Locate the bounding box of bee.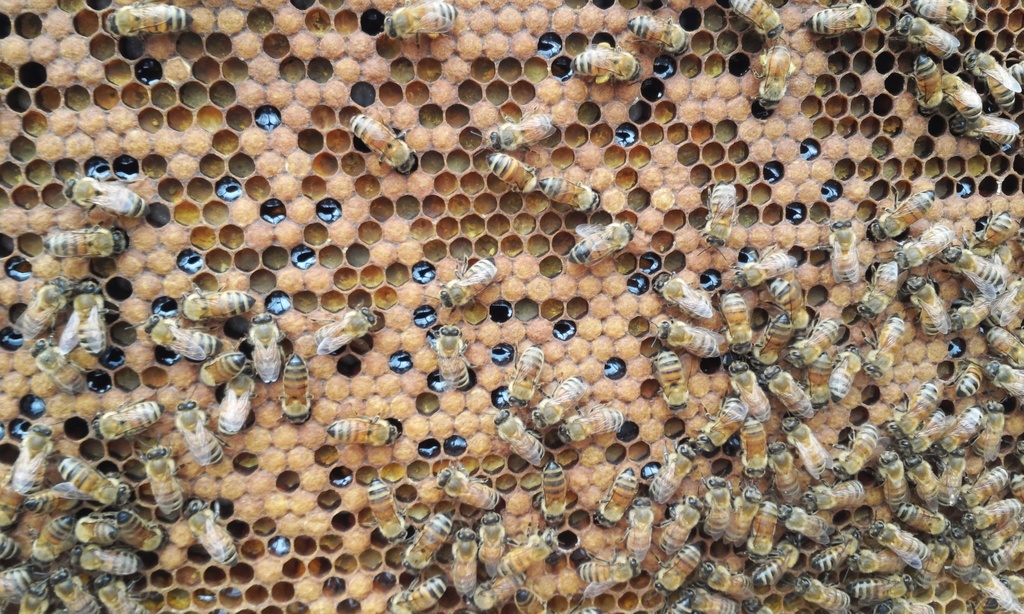
Bounding box: region(970, 395, 1003, 474).
